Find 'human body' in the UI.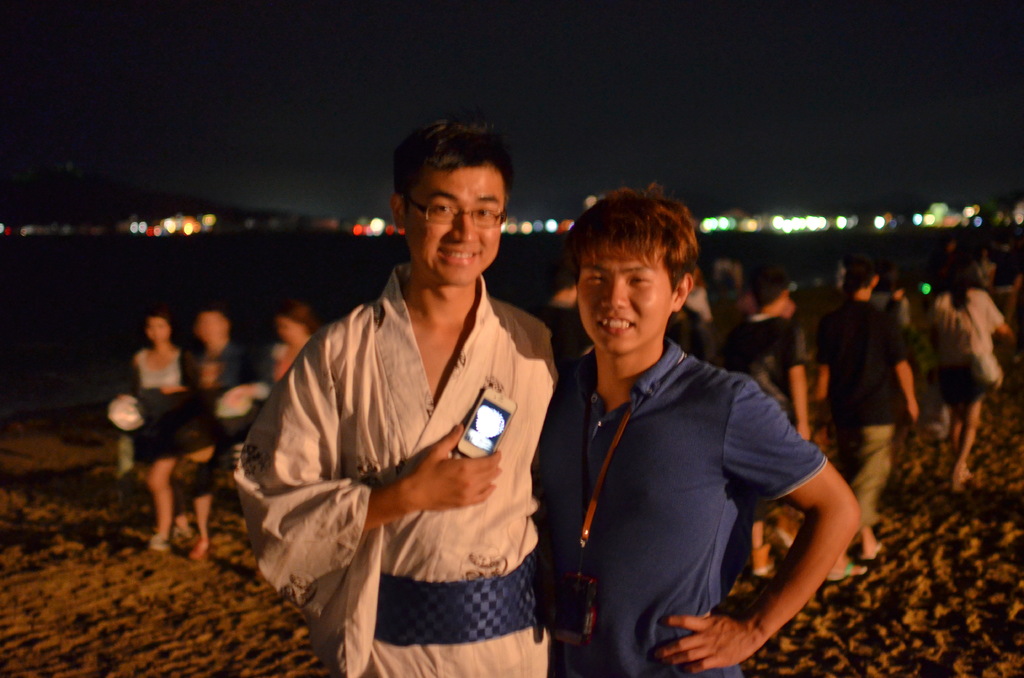
UI element at <bbox>806, 300, 939, 563</bbox>.
